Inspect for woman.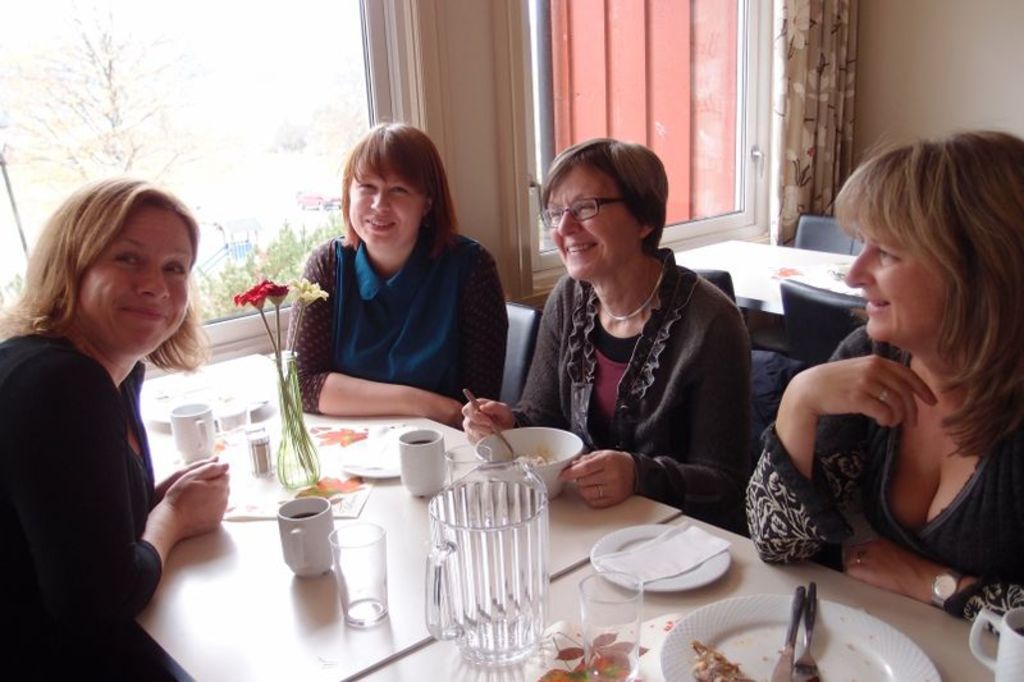
Inspection: <region>451, 136, 751, 526</region>.
